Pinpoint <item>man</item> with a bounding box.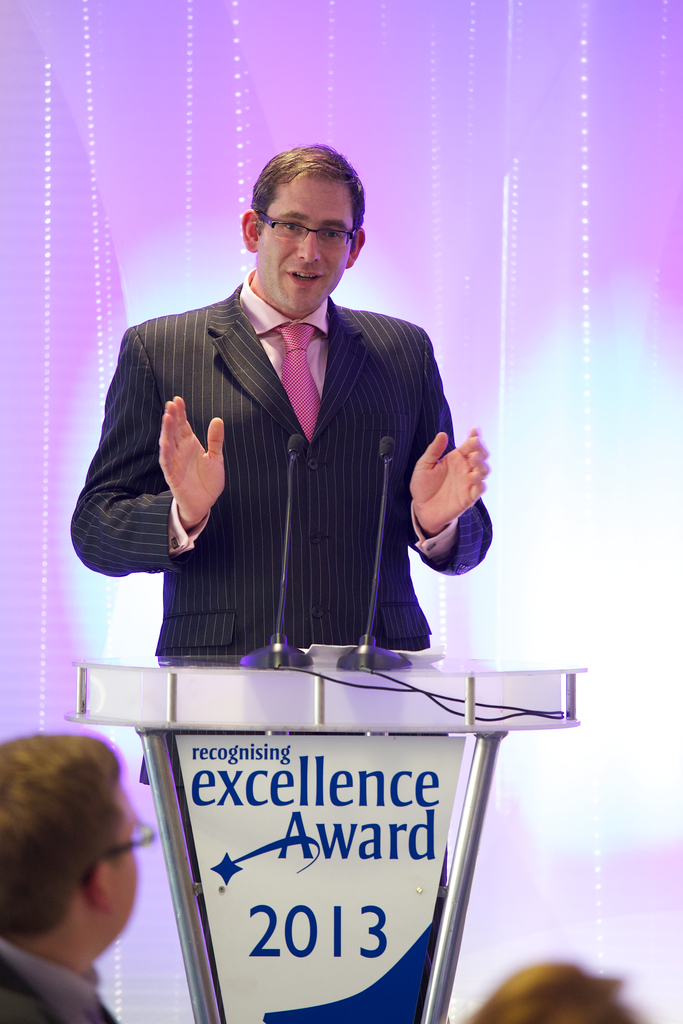
0,728,160,1023.
